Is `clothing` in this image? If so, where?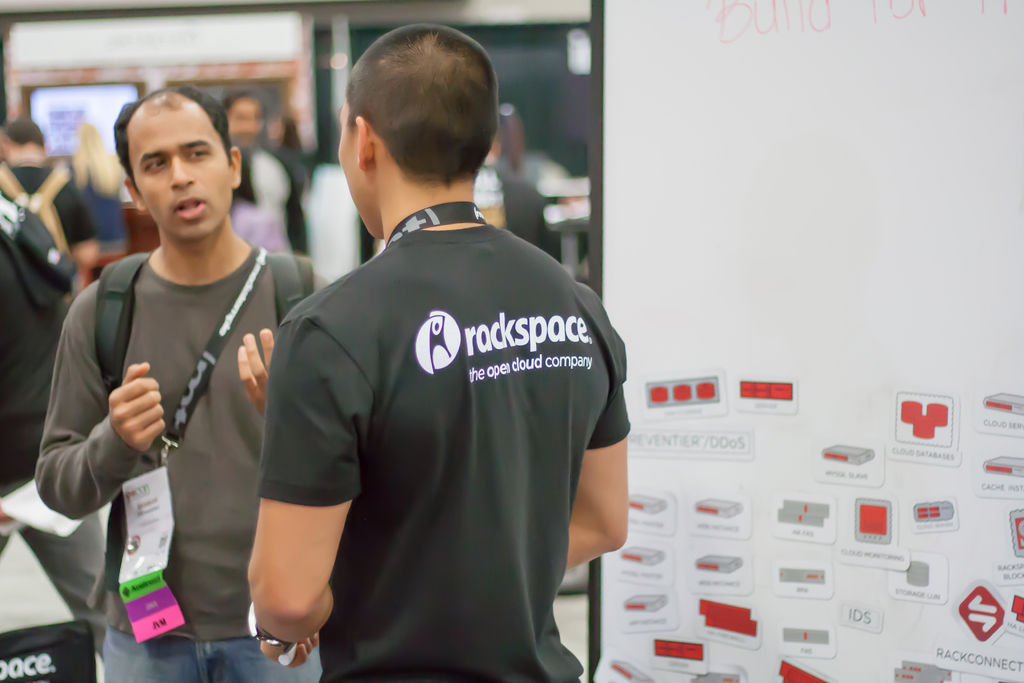
Yes, at x1=229, y1=140, x2=304, y2=258.
